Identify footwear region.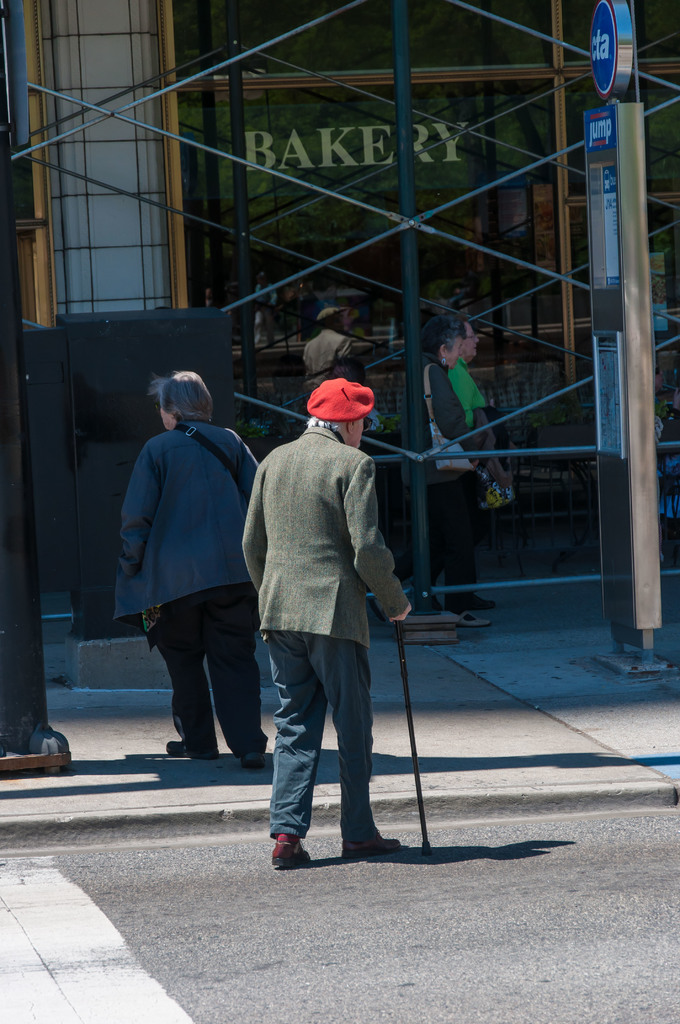
Region: {"x1": 163, "y1": 737, "x2": 218, "y2": 760}.
